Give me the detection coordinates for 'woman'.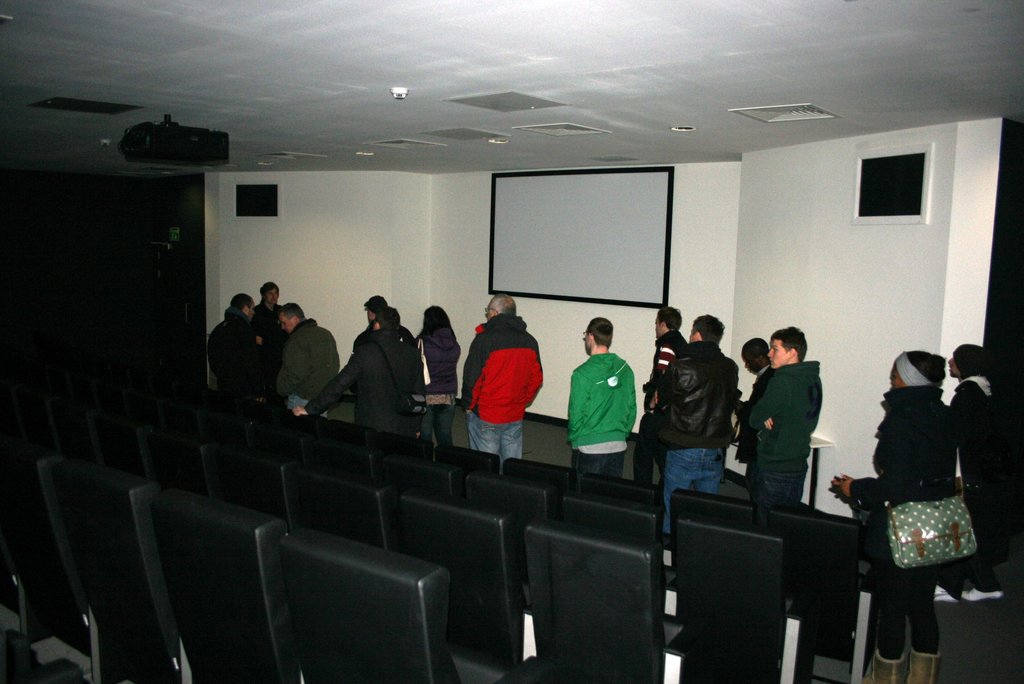
<box>844,345,991,673</box>.
